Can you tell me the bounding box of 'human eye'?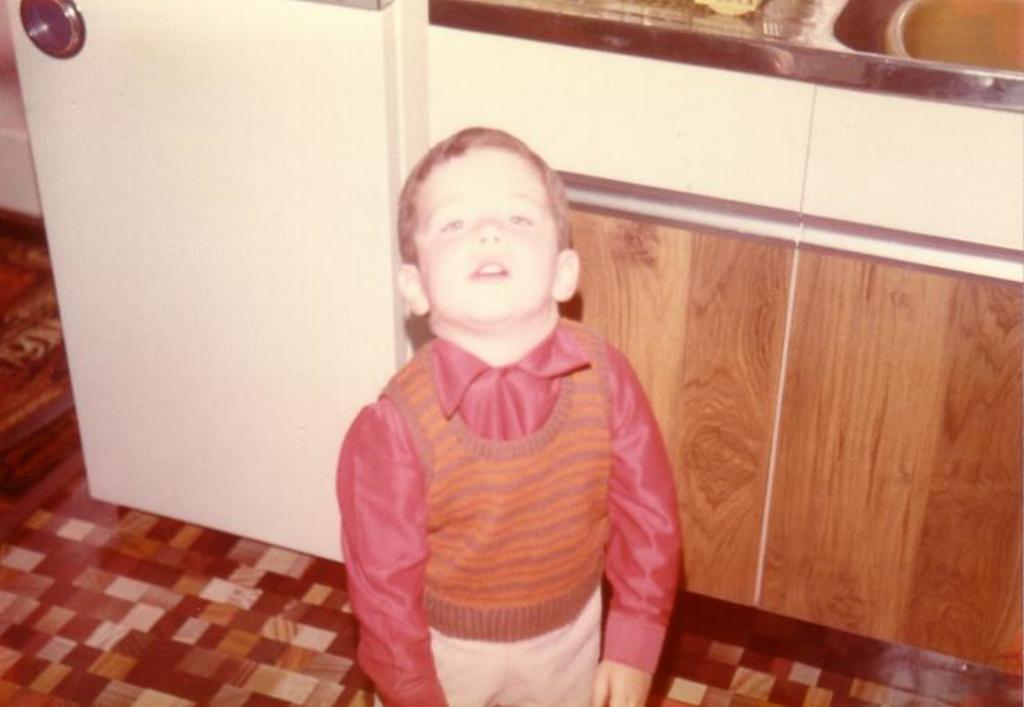
[433,214,474,236].
